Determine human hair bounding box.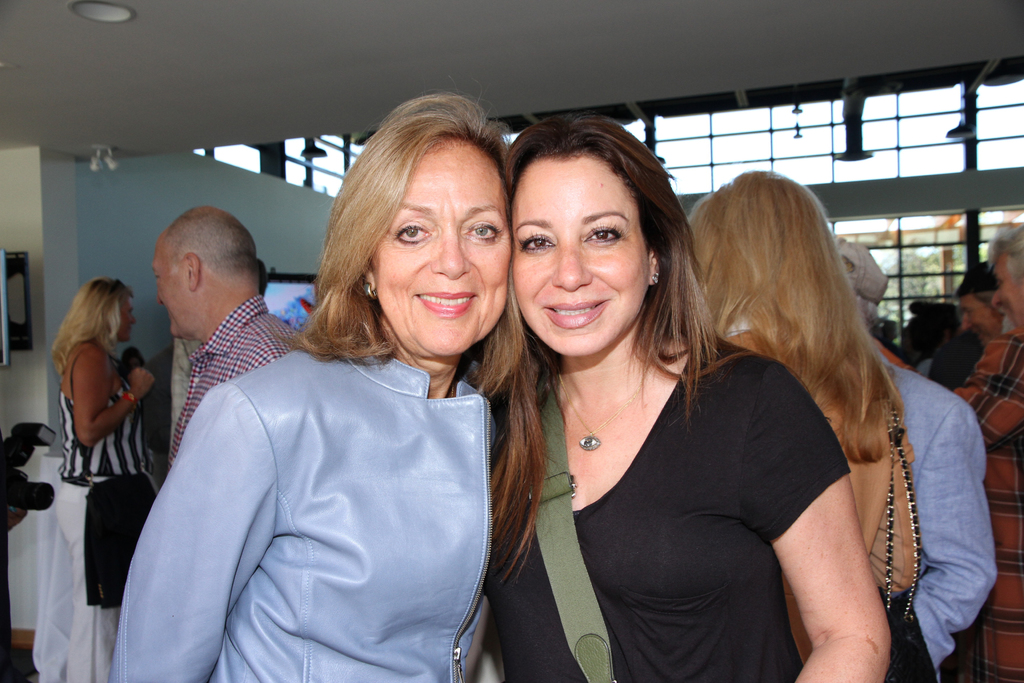
Determined: box(54, 279, 134, 379).
